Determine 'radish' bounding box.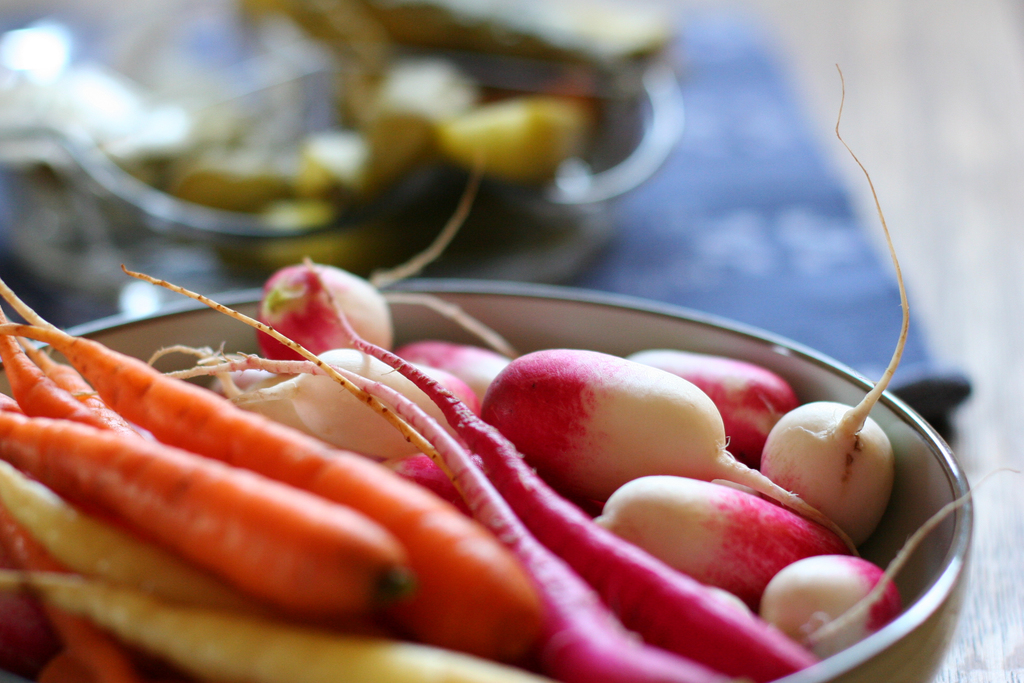
Determined: Rect(125, 273, 729, 682).
